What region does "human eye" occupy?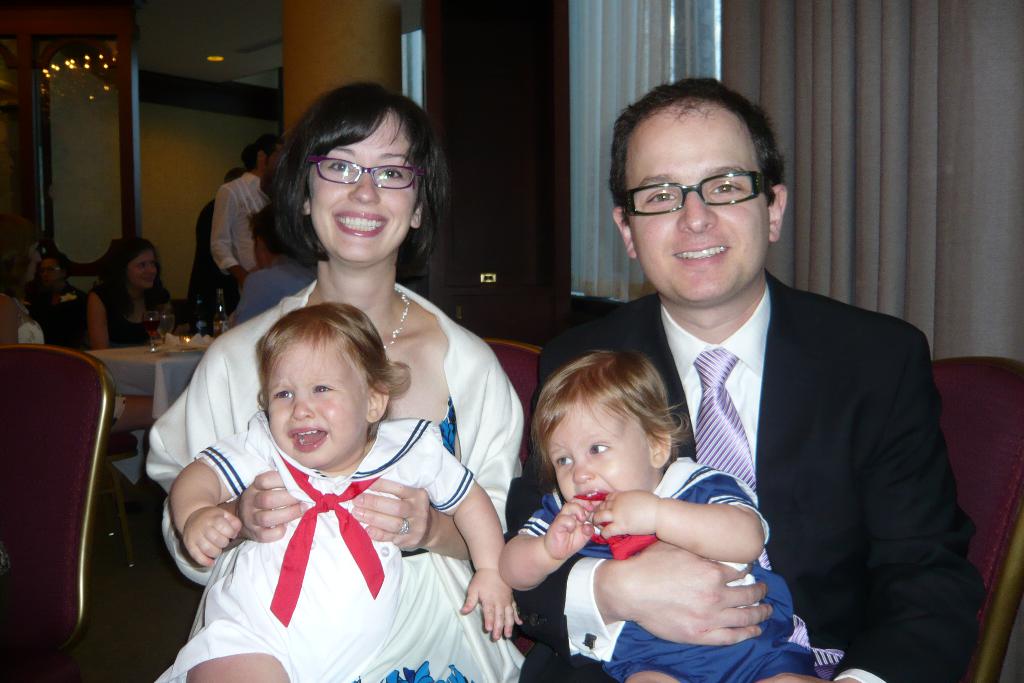
{"left": 148, "top": 262, "right": 155, "bottom": 267}.
